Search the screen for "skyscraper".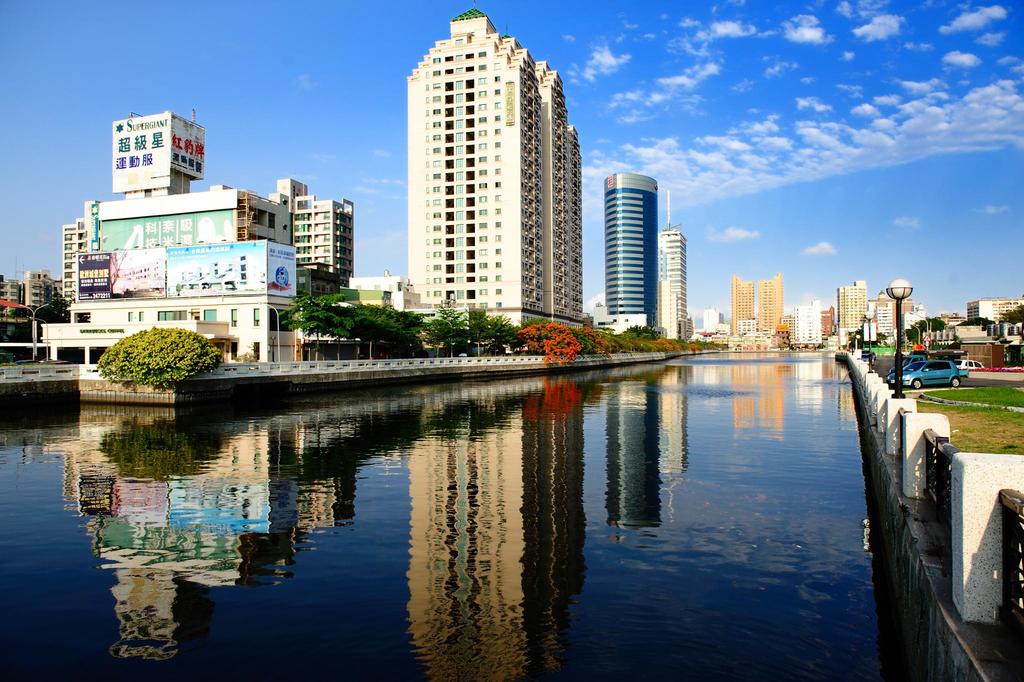
Found at x1=609 y1=173 x2=662 y2=342.
